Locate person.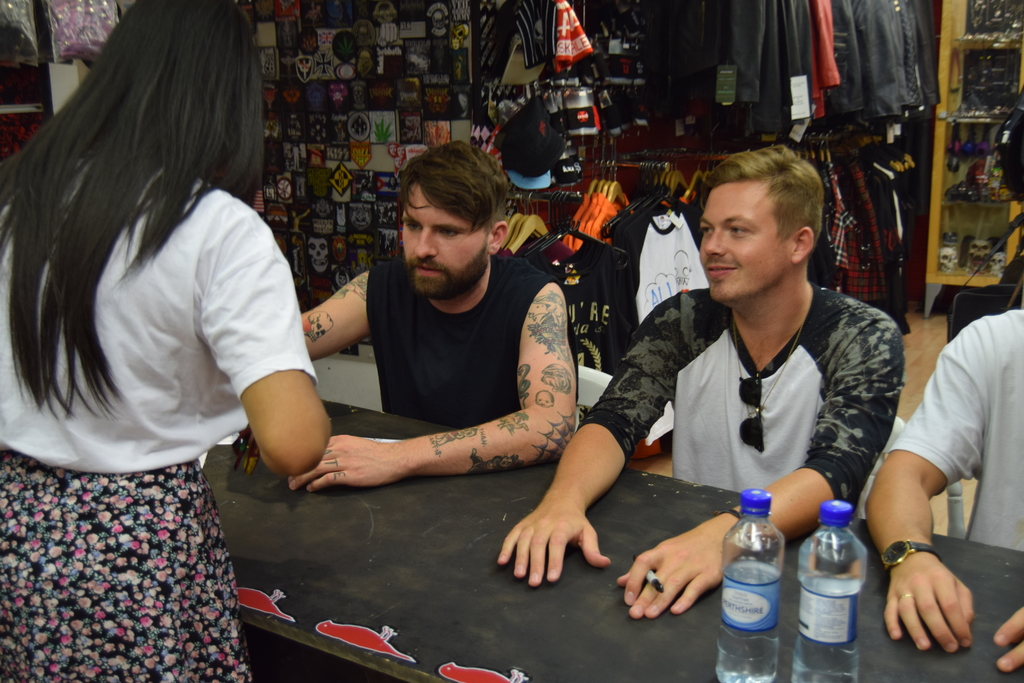
Bounding box: BBox(496, 139, 906, 624).
